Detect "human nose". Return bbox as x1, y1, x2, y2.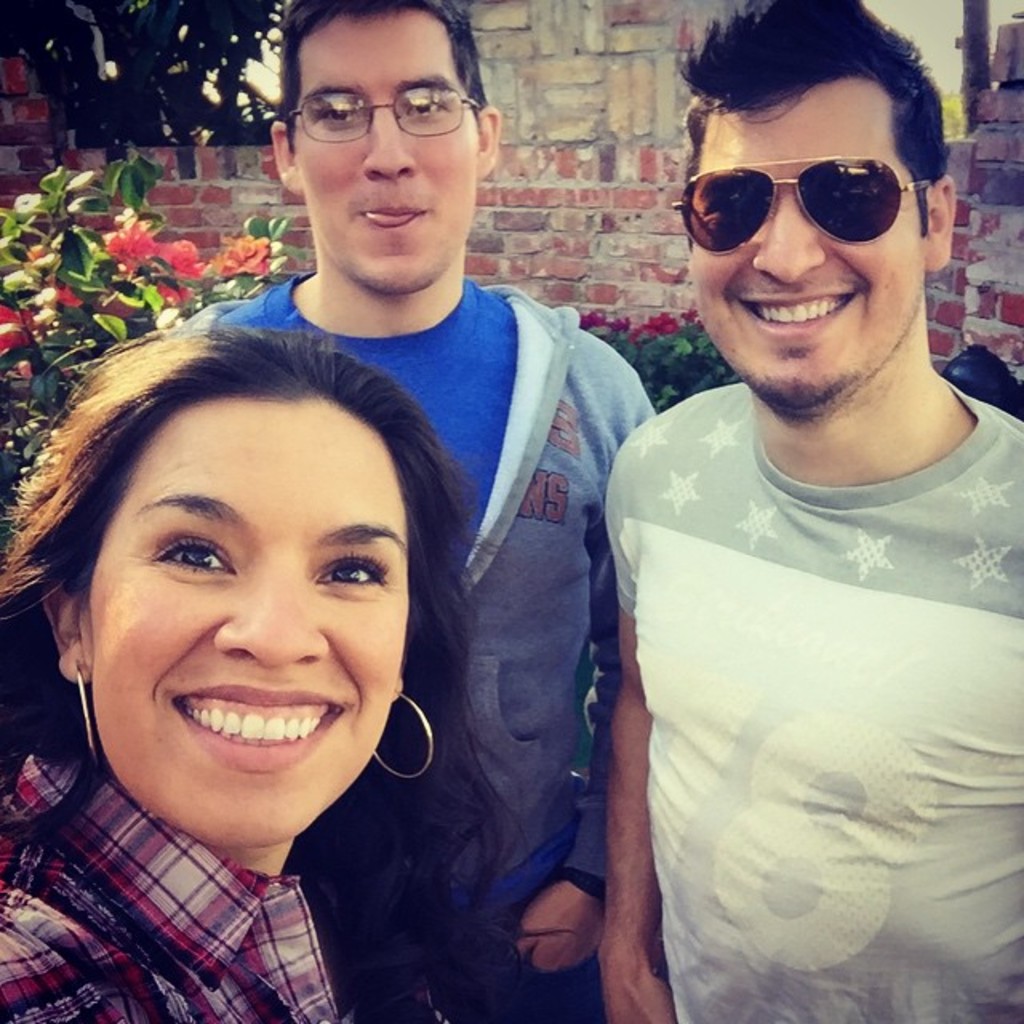
749, 190, 824, 285.
